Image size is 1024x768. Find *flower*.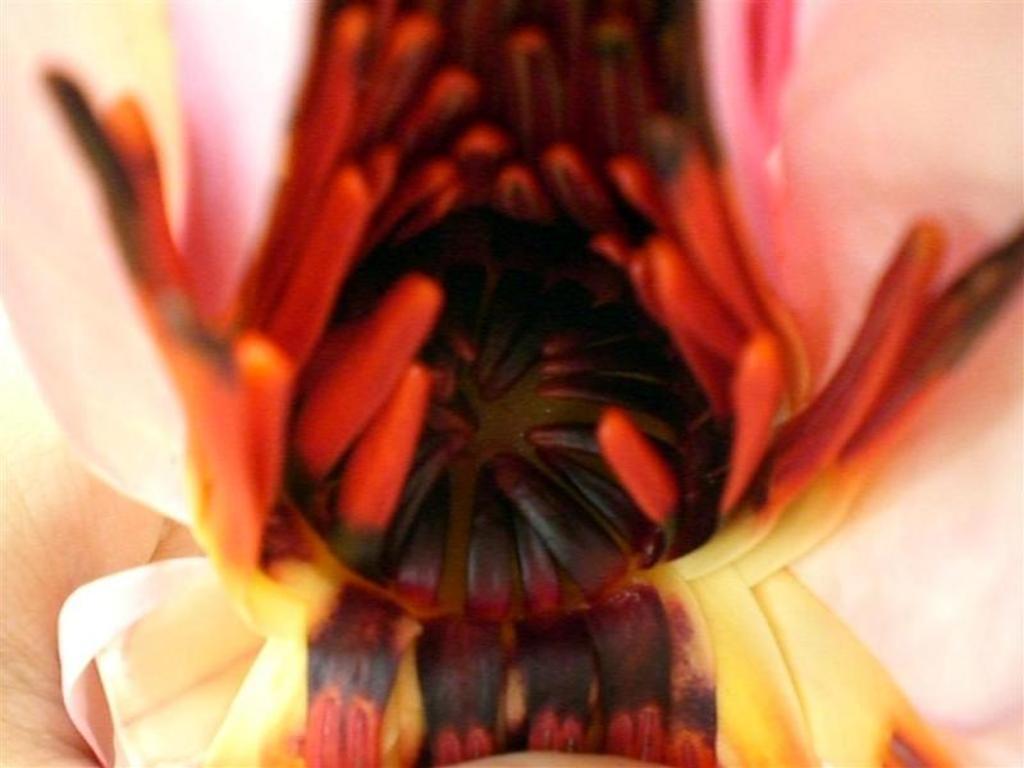
<region>0, 38, 1023, 718</region>.
